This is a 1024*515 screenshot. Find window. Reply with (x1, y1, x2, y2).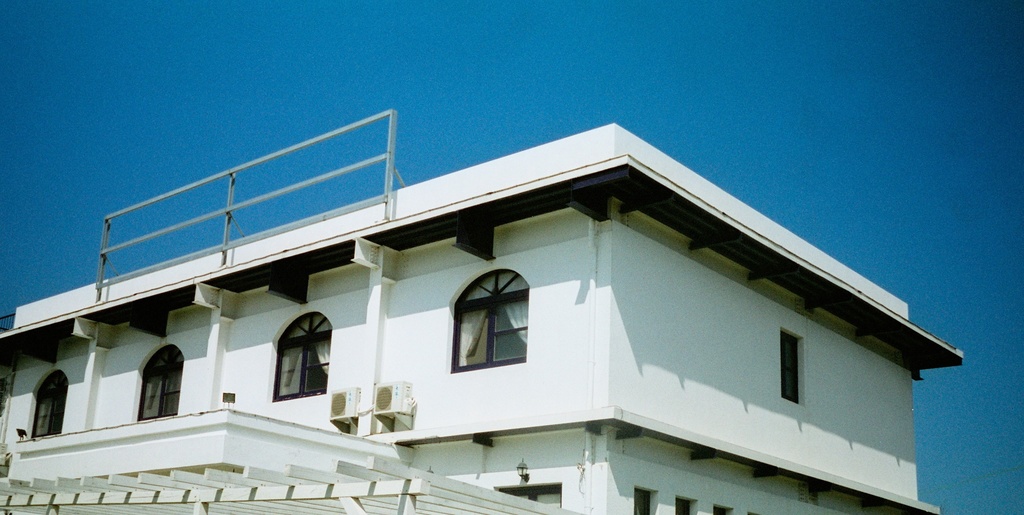
(496, 484, 560, 509).
